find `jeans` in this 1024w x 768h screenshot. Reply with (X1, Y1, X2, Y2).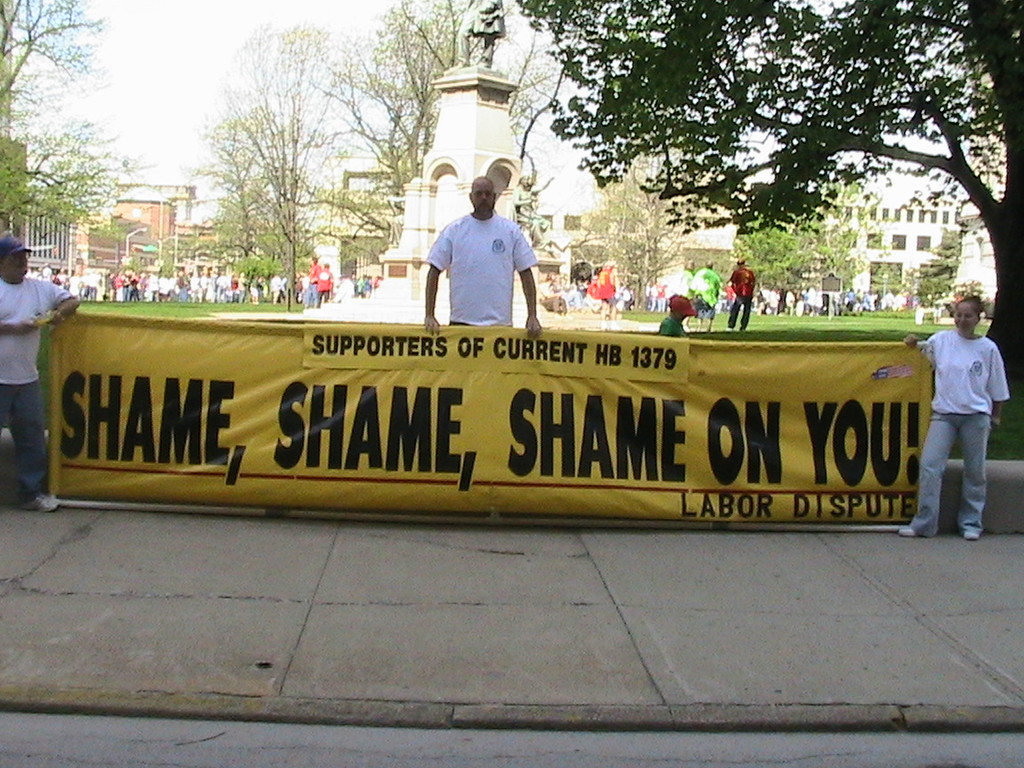
(0, 379, 48, 497).
